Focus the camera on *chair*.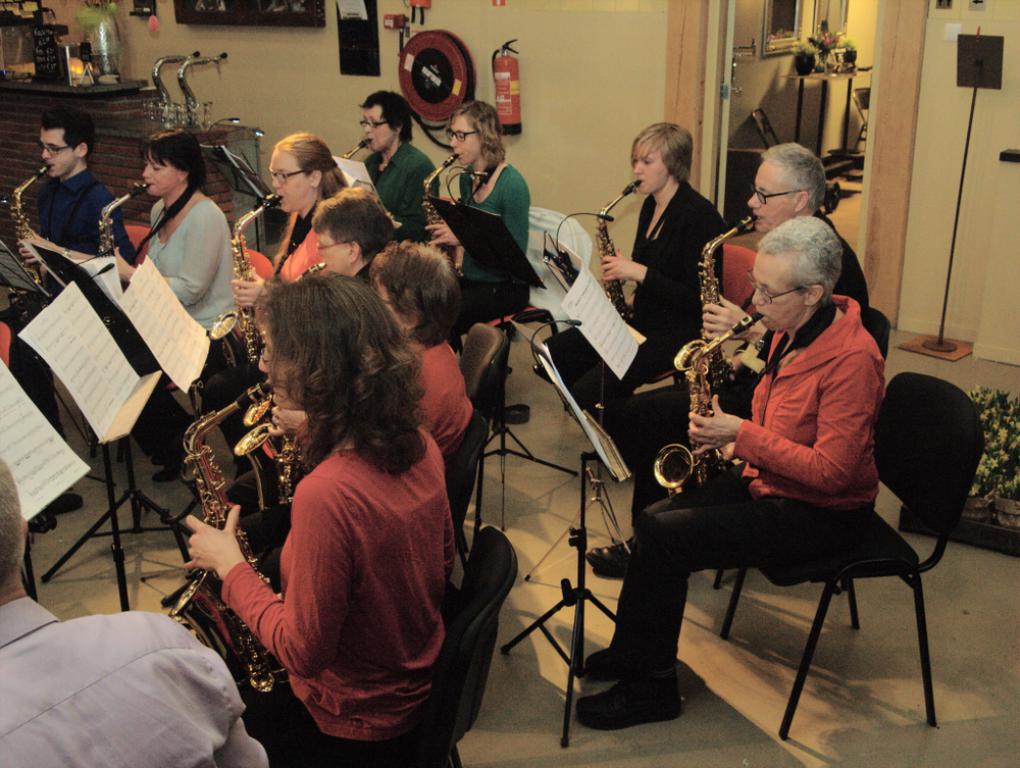
Focus region: [169,244,282,392].
